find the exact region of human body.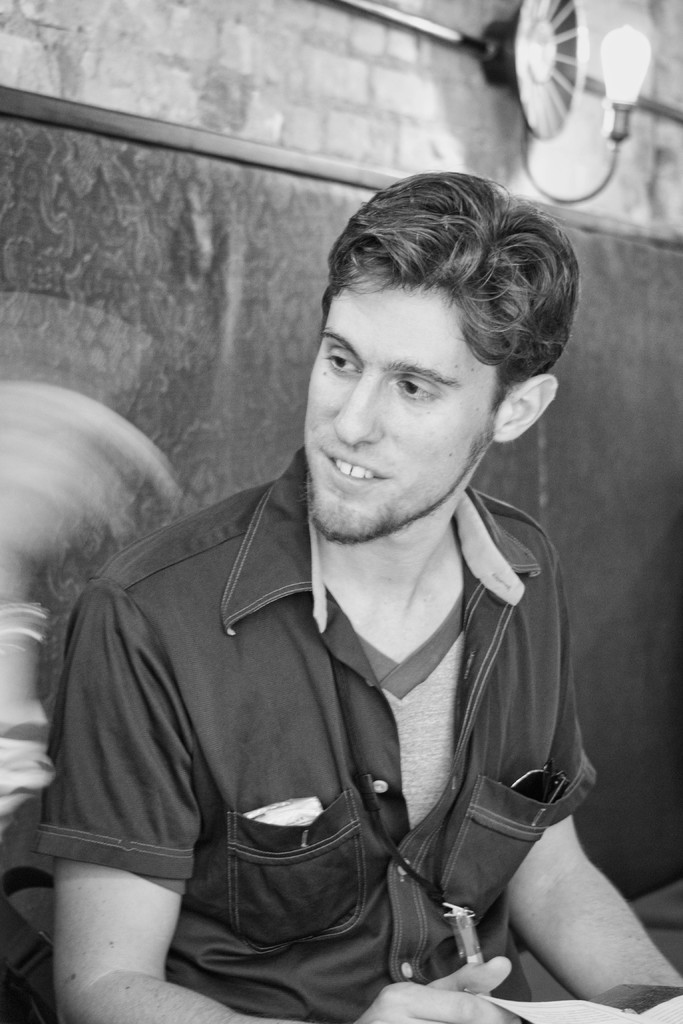
Exact region: 37,164,682,1023.
